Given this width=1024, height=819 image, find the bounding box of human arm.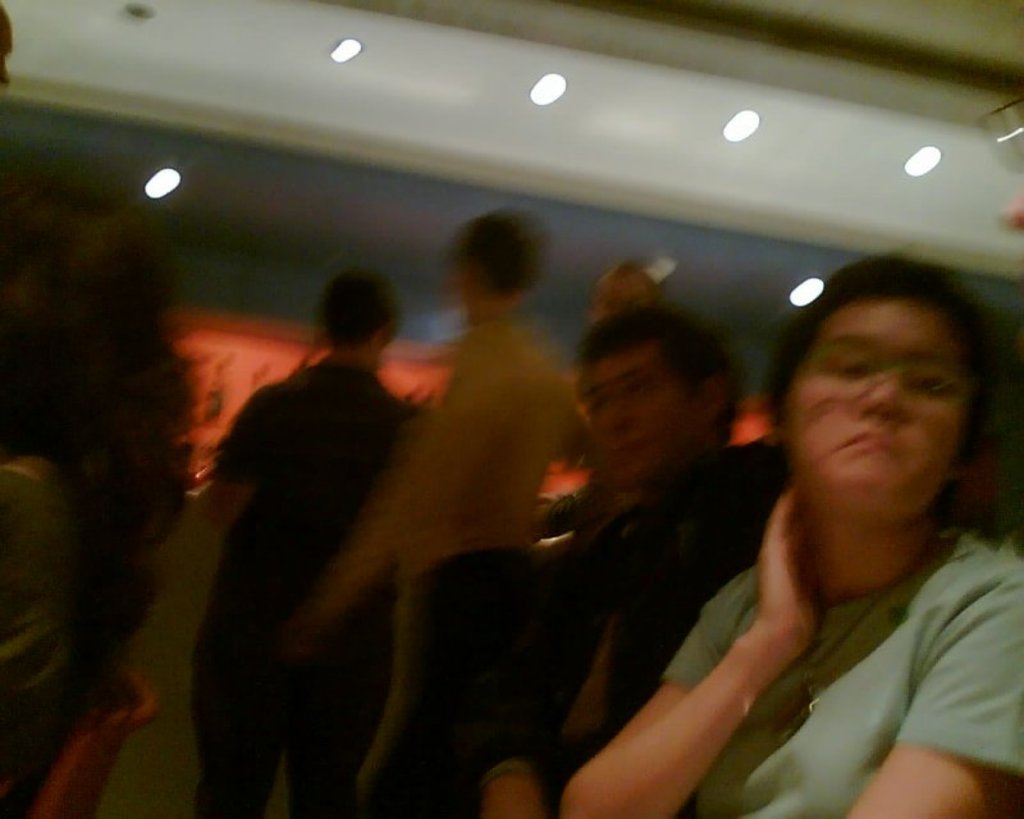
<box>182,372,303,563</box>.
